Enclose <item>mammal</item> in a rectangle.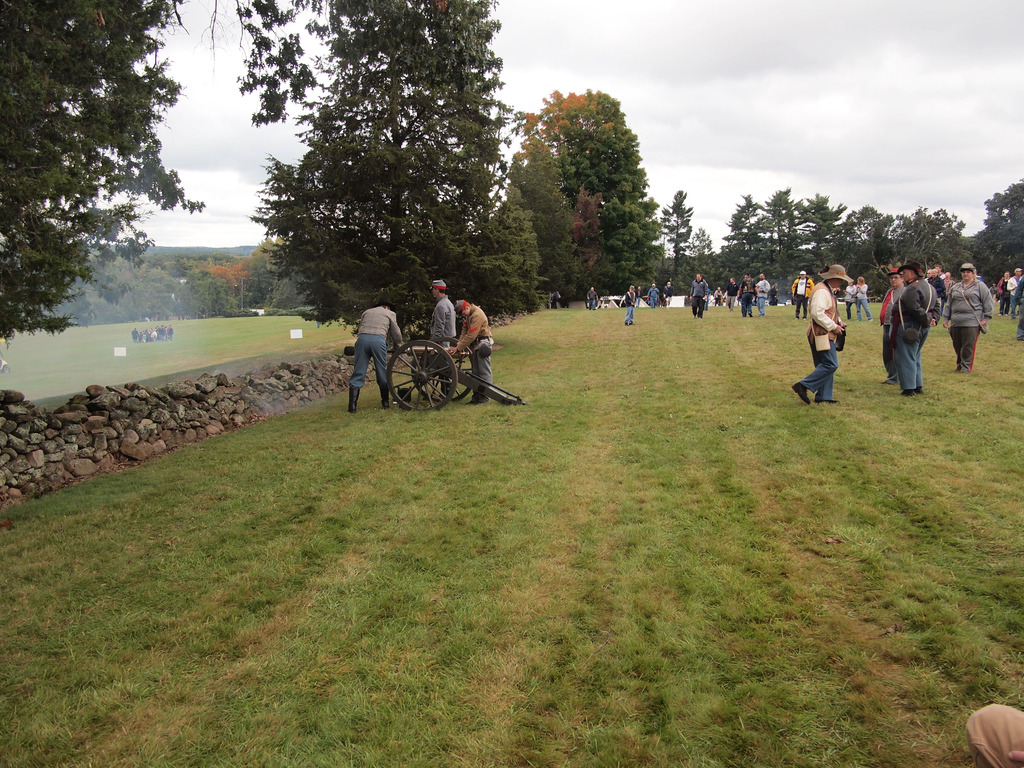
(x1=944, y1=271, x2=955, y2=298).
